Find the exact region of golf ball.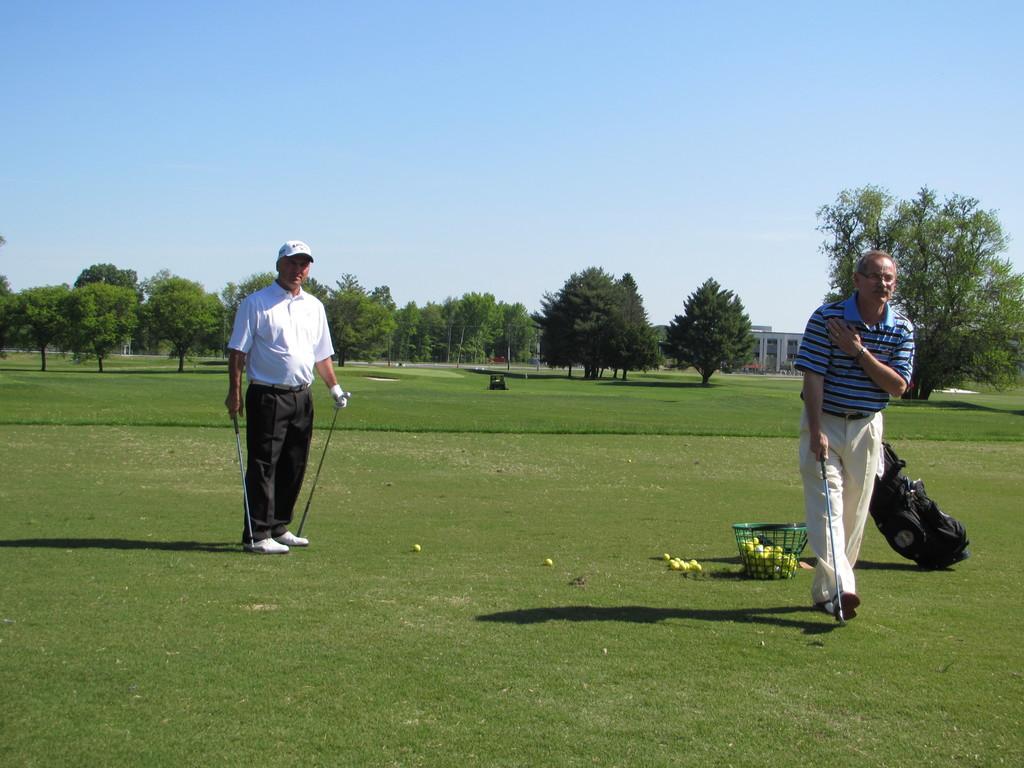
Exact region: {"x1": 415, "y1": 544, "x2": 420, "y2": 548}.
